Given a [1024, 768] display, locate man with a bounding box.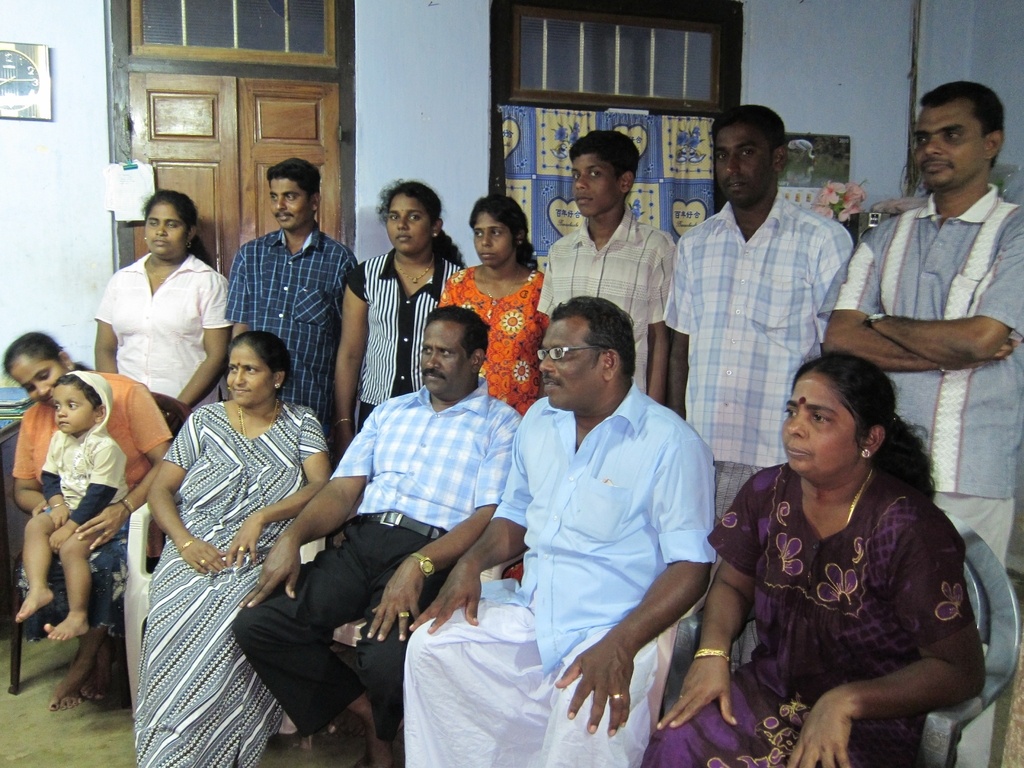
Located: (x1=221, y1=152, x2=360, y2=447).
